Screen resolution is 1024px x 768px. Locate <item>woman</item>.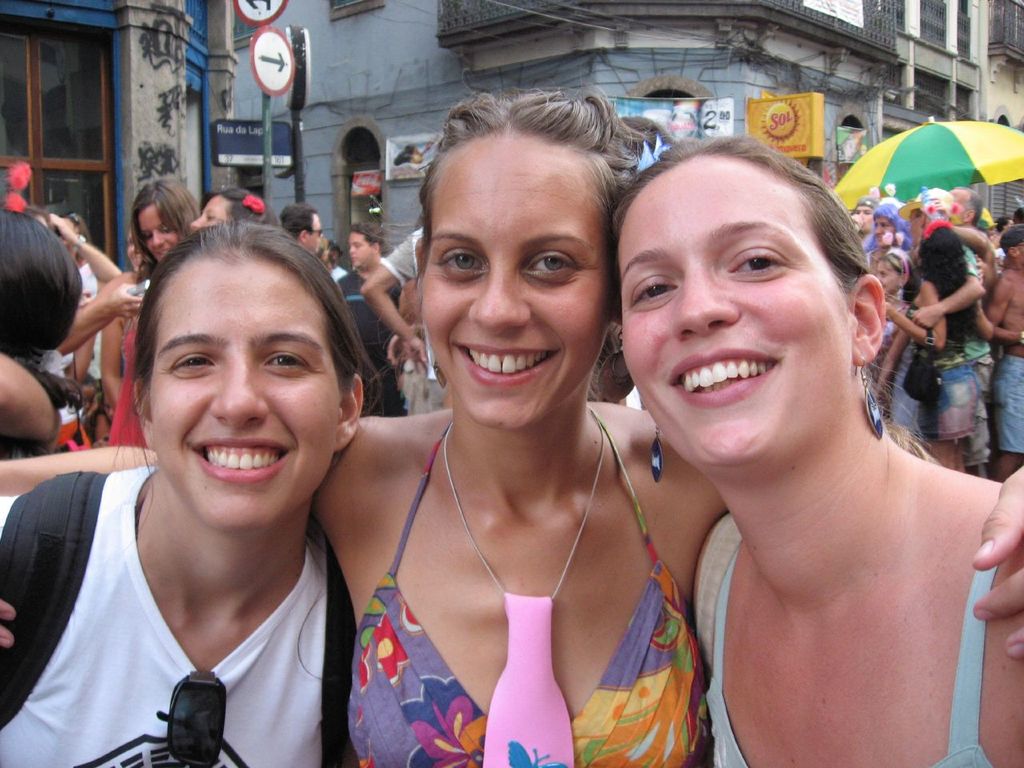
pyautogui.locateOnScreen(94, 175, 199, 446).
